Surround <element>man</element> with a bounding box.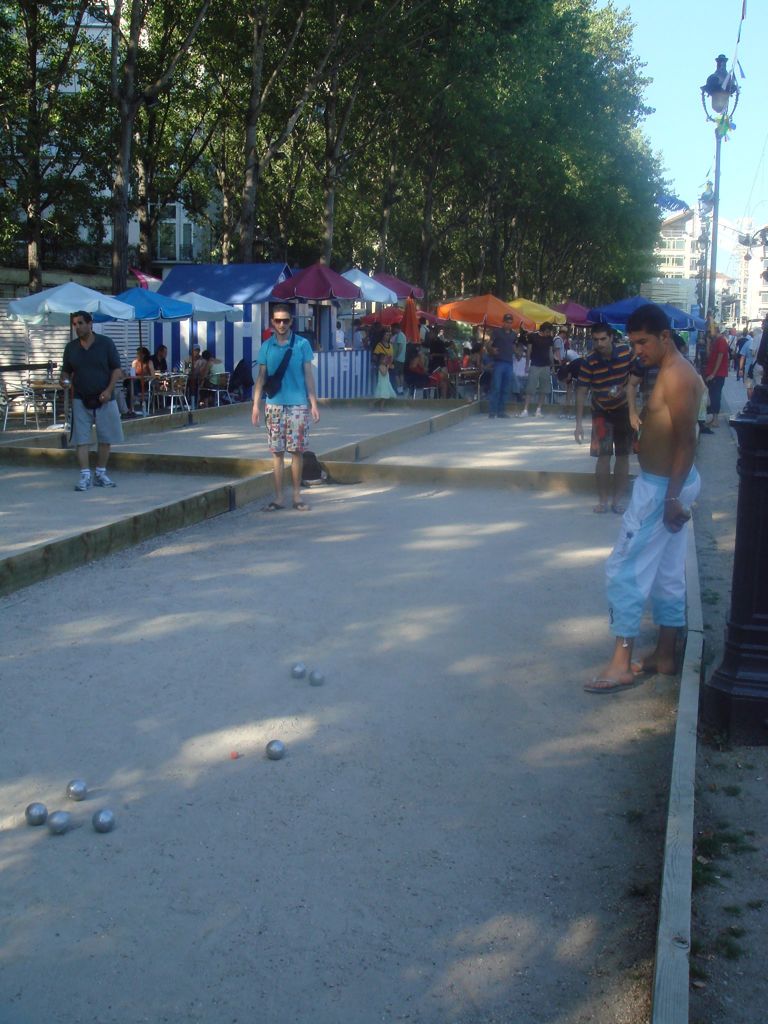
x1=701, y1=324, x2=728, y2=429.
